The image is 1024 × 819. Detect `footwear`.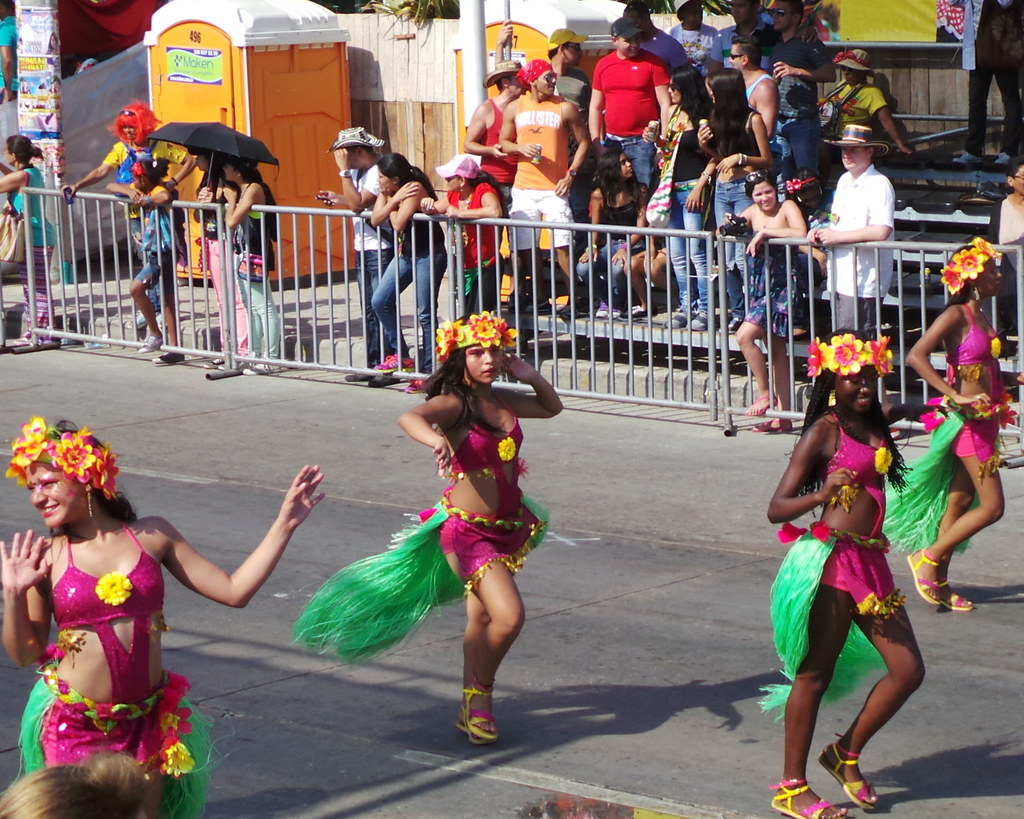
Detection: (left=953, top=150, right=983, bottom=163).
